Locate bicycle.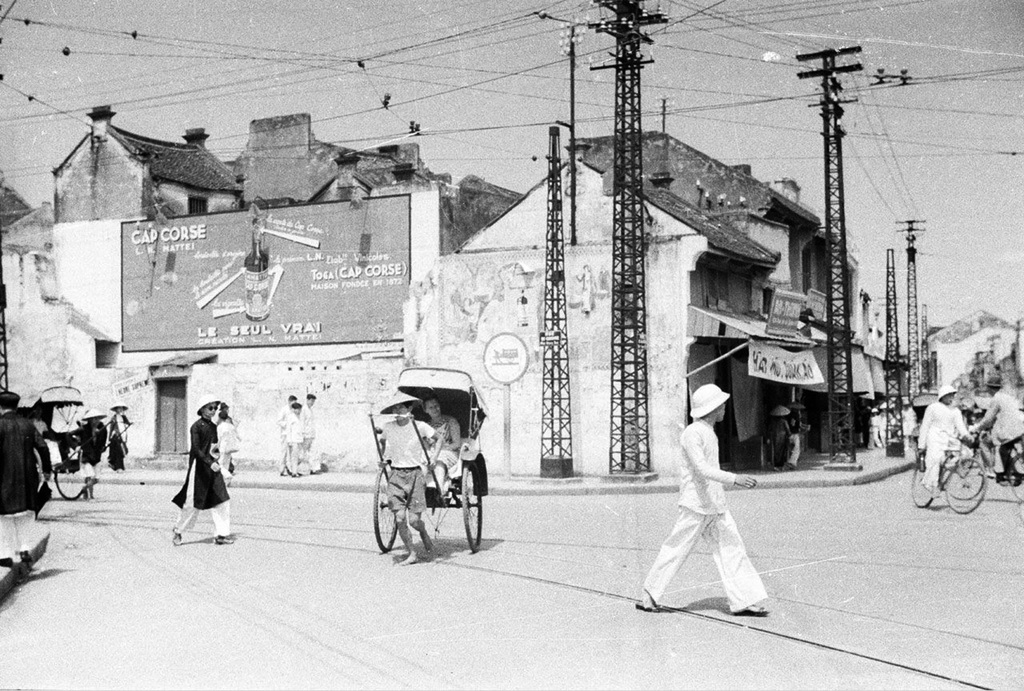
Bounding box: select_region(28, 431, 105, 496).
